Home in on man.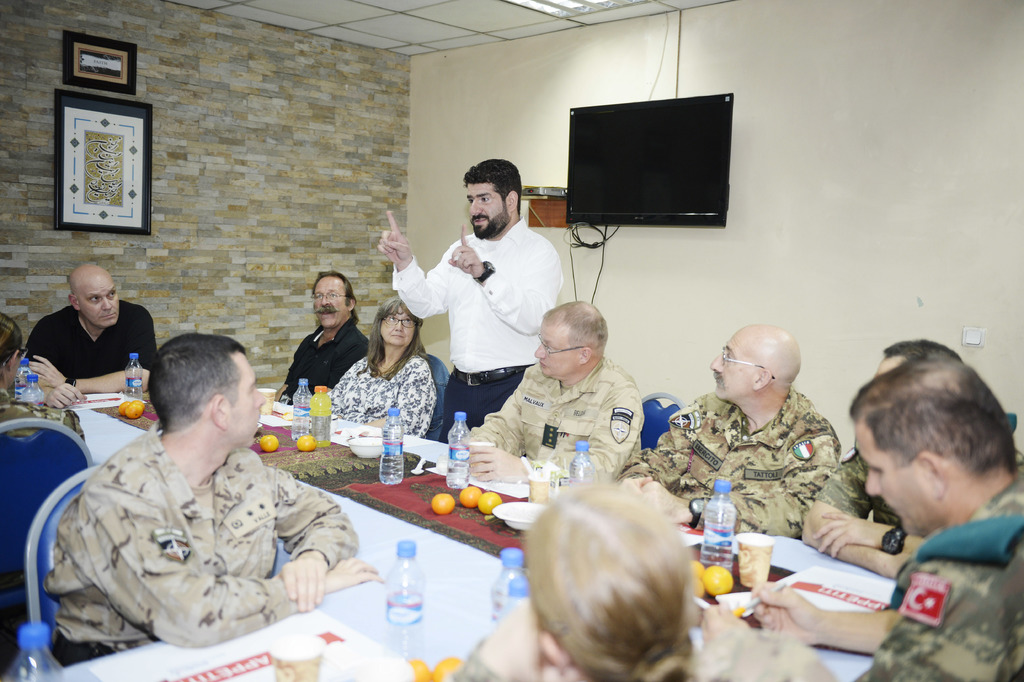
Homed in at x1=276 y1=272 x2=367 y2=404.
